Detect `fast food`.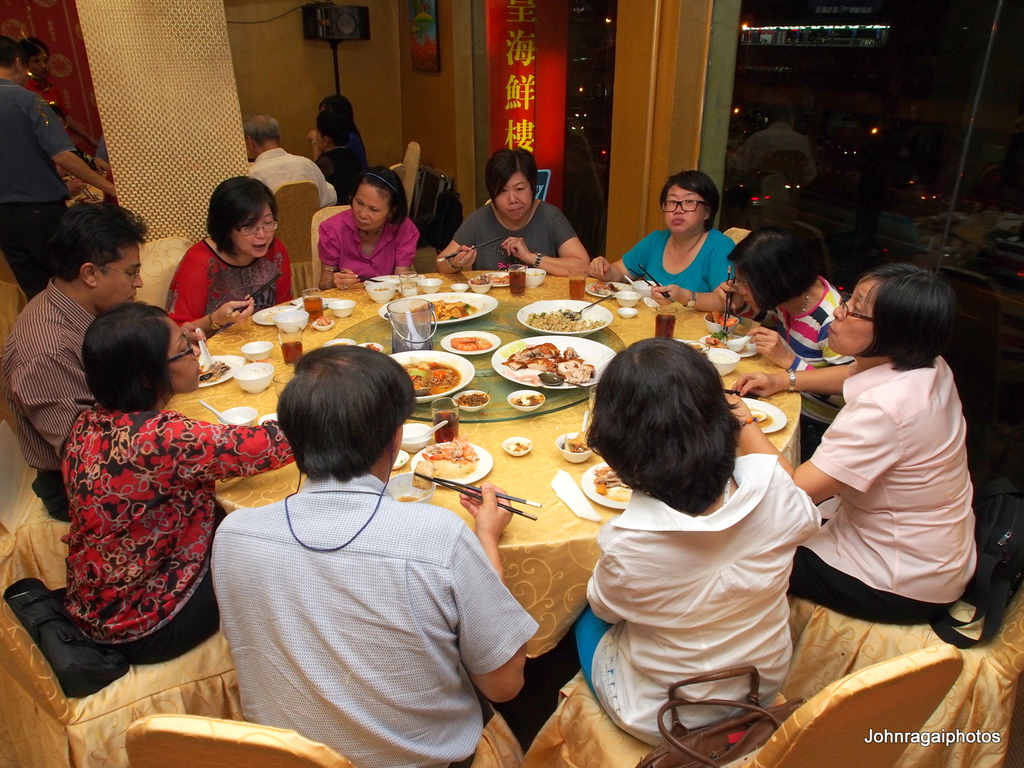
Detected at 410, 458, 438, 486.
